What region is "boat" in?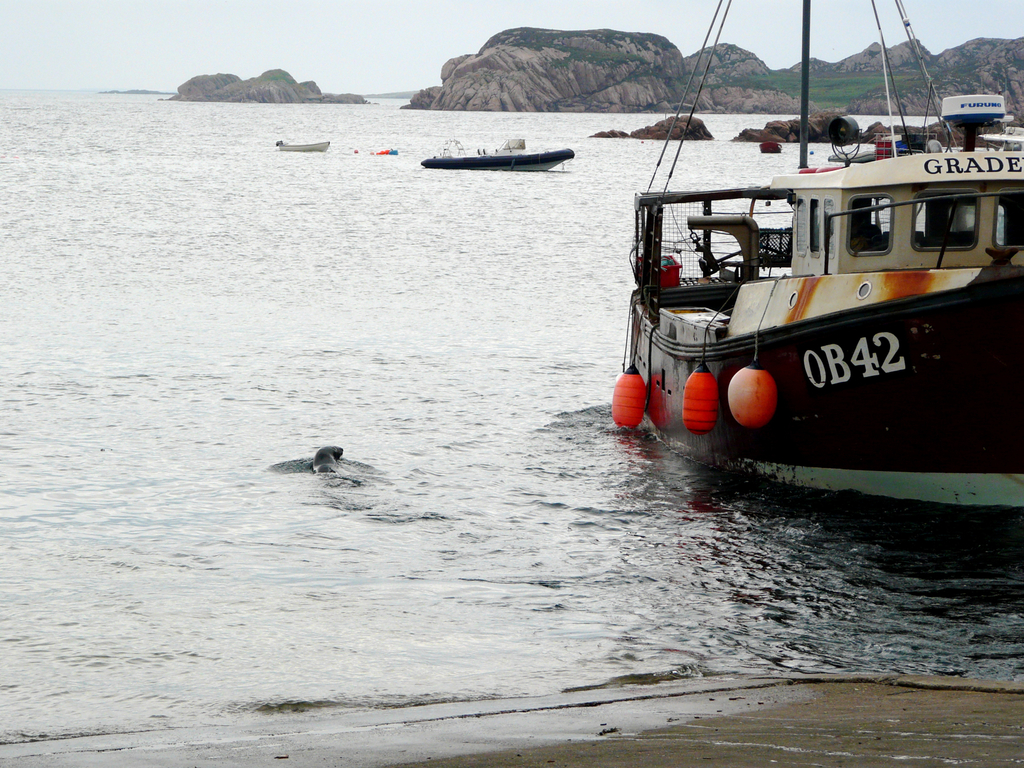
box=[419, 135, 575, 177].
